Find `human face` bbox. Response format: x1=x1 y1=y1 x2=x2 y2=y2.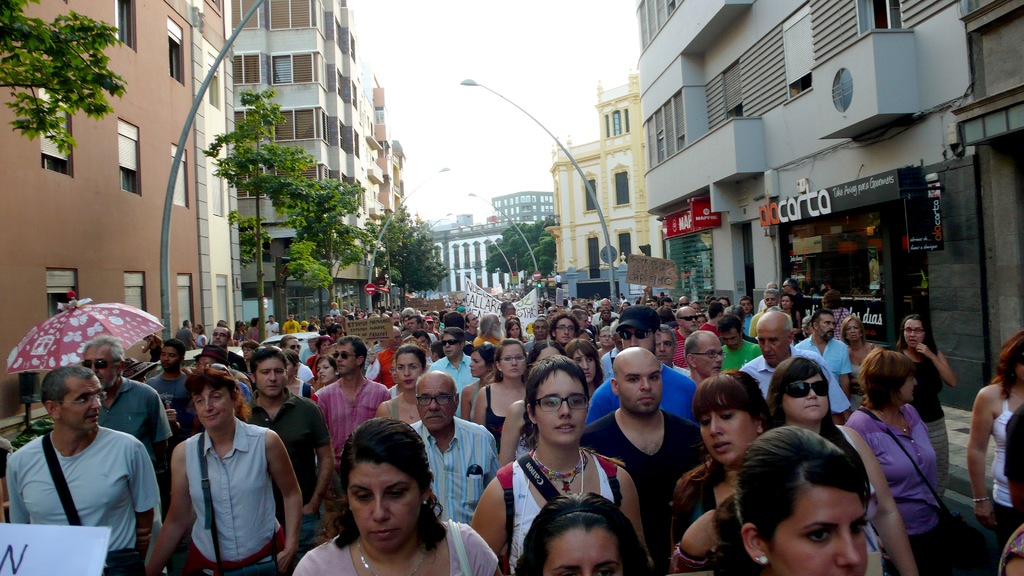
x1=400 y1=355 x2=425 y2=389.
